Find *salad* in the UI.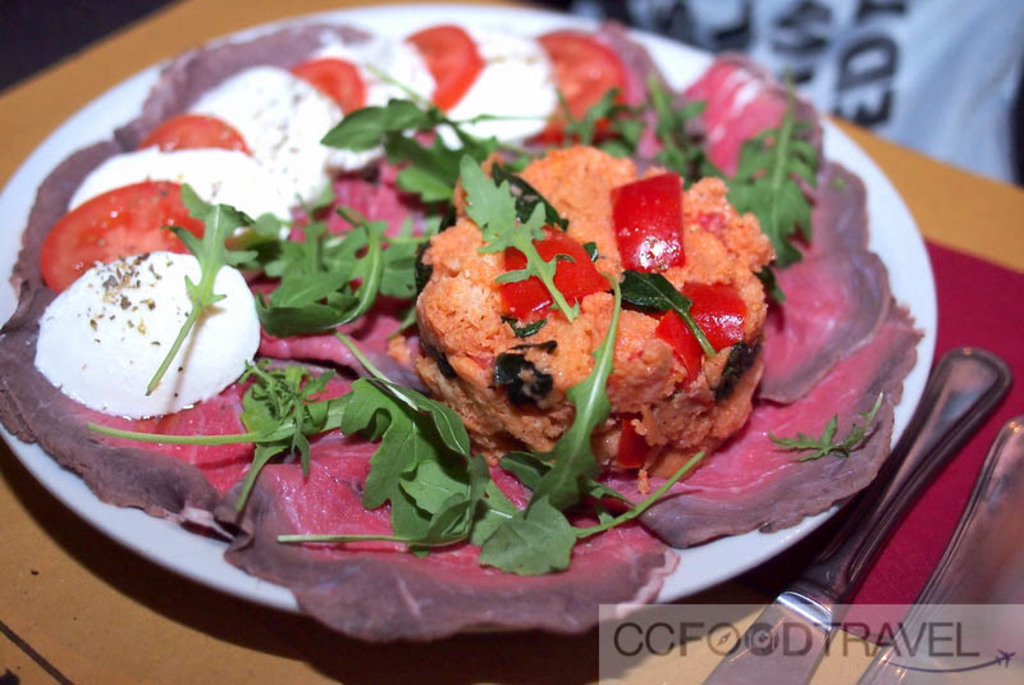
UI element at 14 23 918 621.
